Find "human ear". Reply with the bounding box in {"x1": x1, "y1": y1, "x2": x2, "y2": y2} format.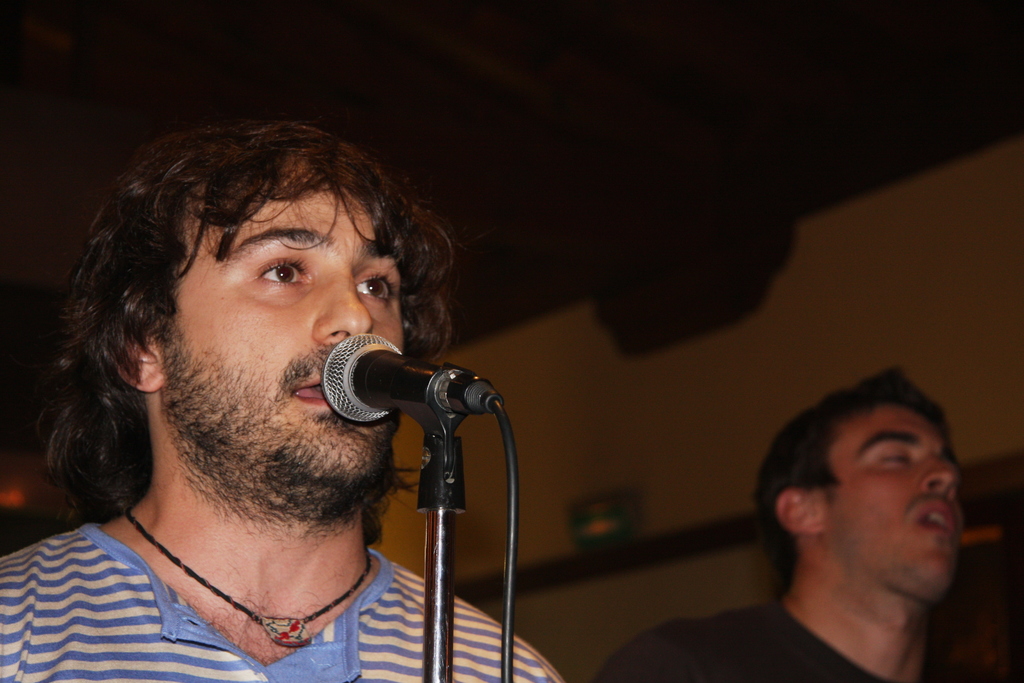
{"x1": 778, "y1": 487, "x2": 826, "y2": 536}.
